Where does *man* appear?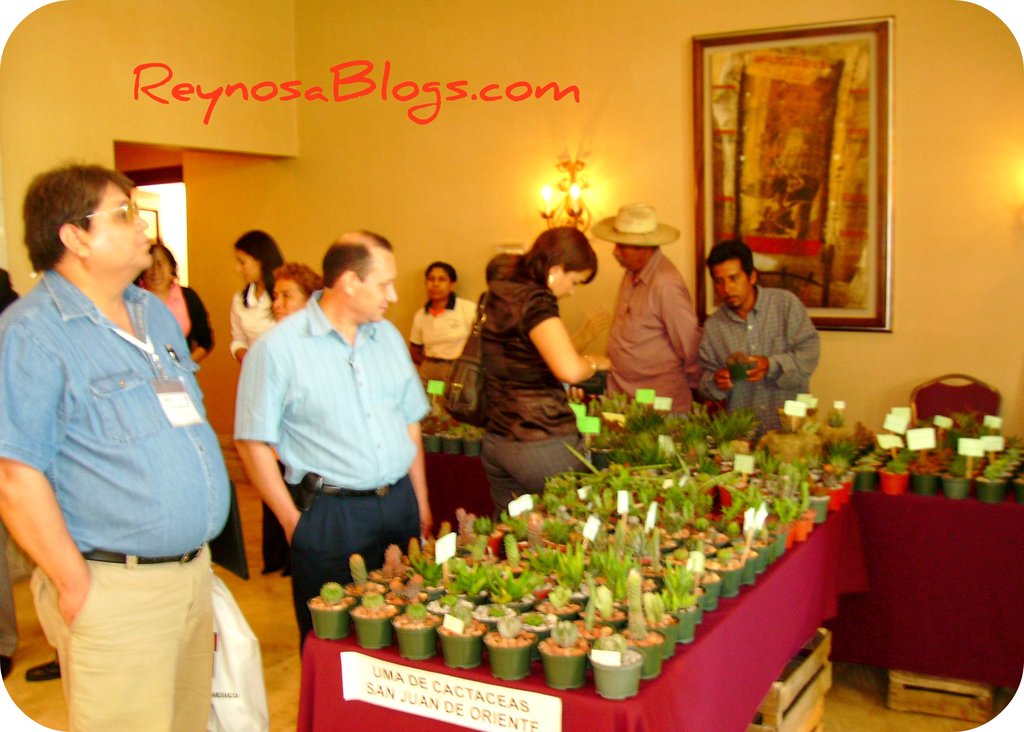
Appears at {"left": 233, "top": 225, "right": 439, "bottom": 626}.
